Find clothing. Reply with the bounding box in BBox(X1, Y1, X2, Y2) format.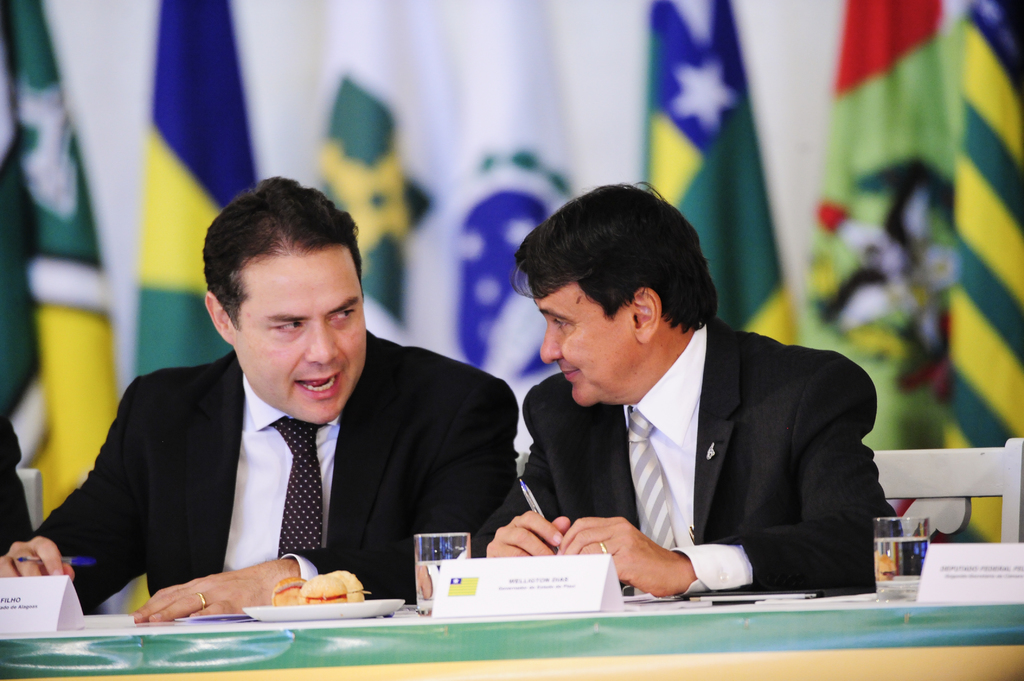
BBox(33, 329, 521, 615).
